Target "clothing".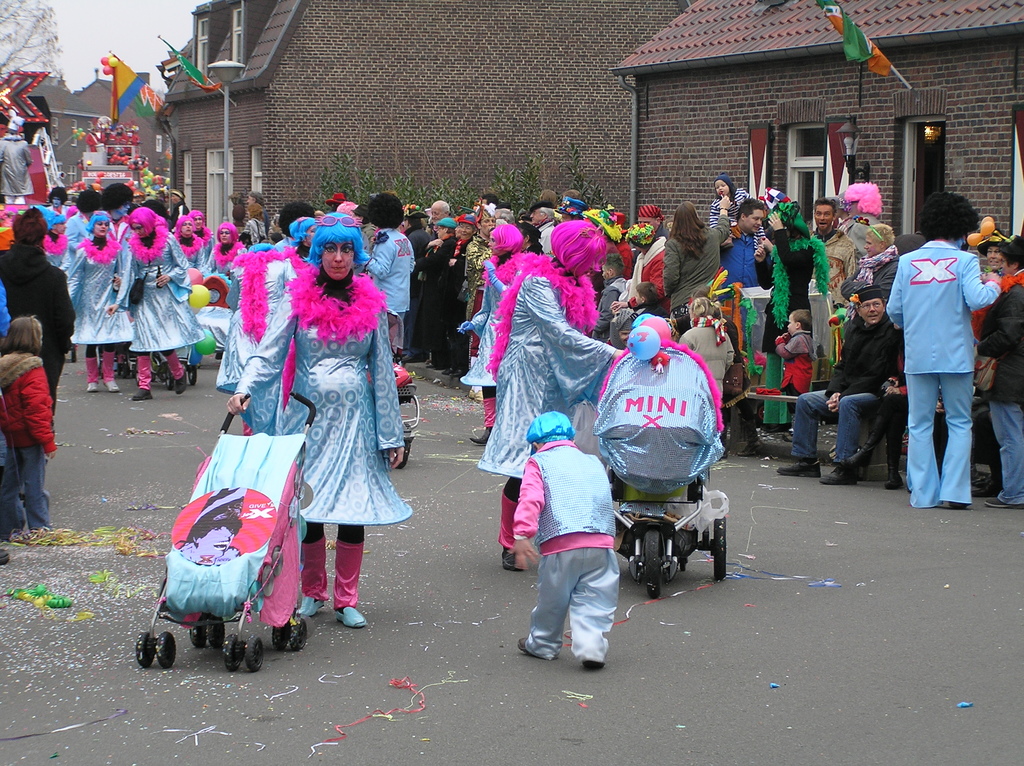
Target region: [788,314,915,469].
